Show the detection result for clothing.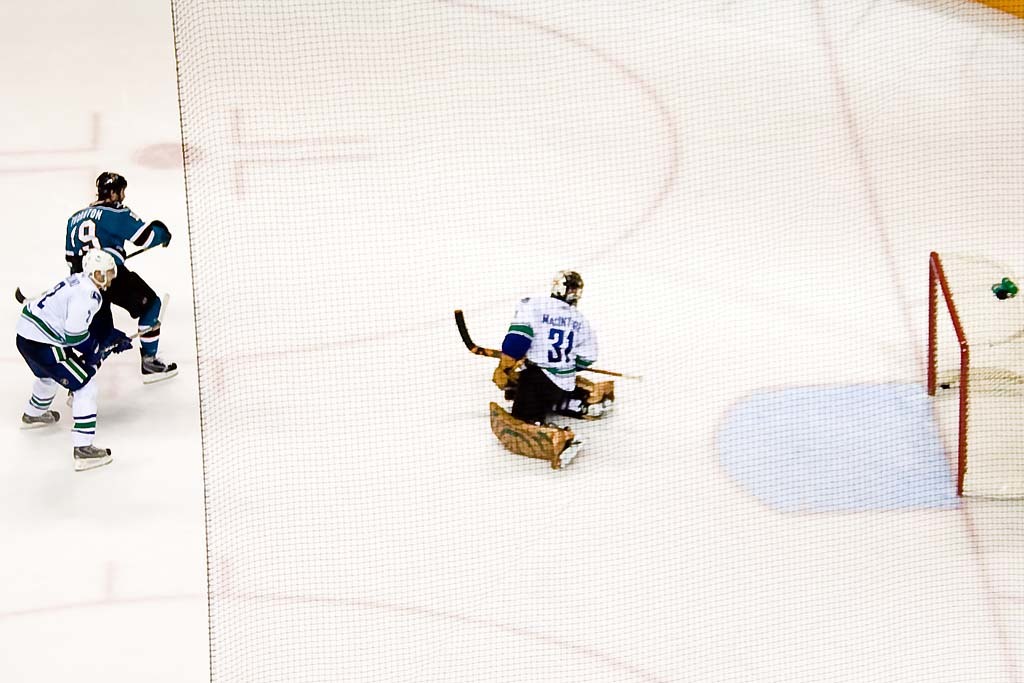
BBox(63, 200, 165, 355).
